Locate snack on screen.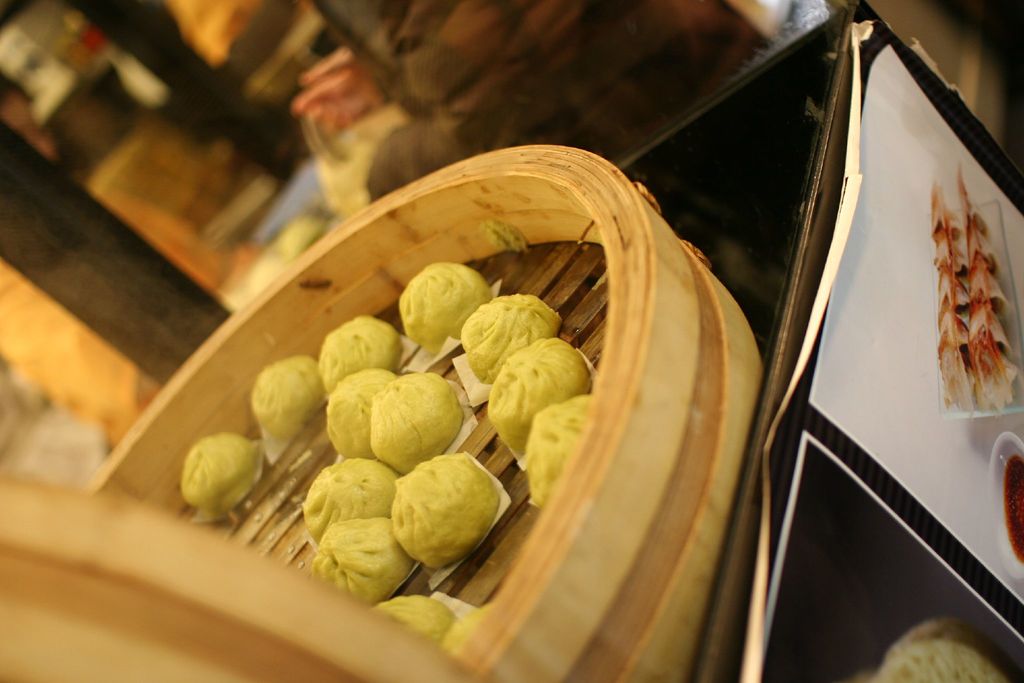
On screen at rect(935, 181, 971, 417).
